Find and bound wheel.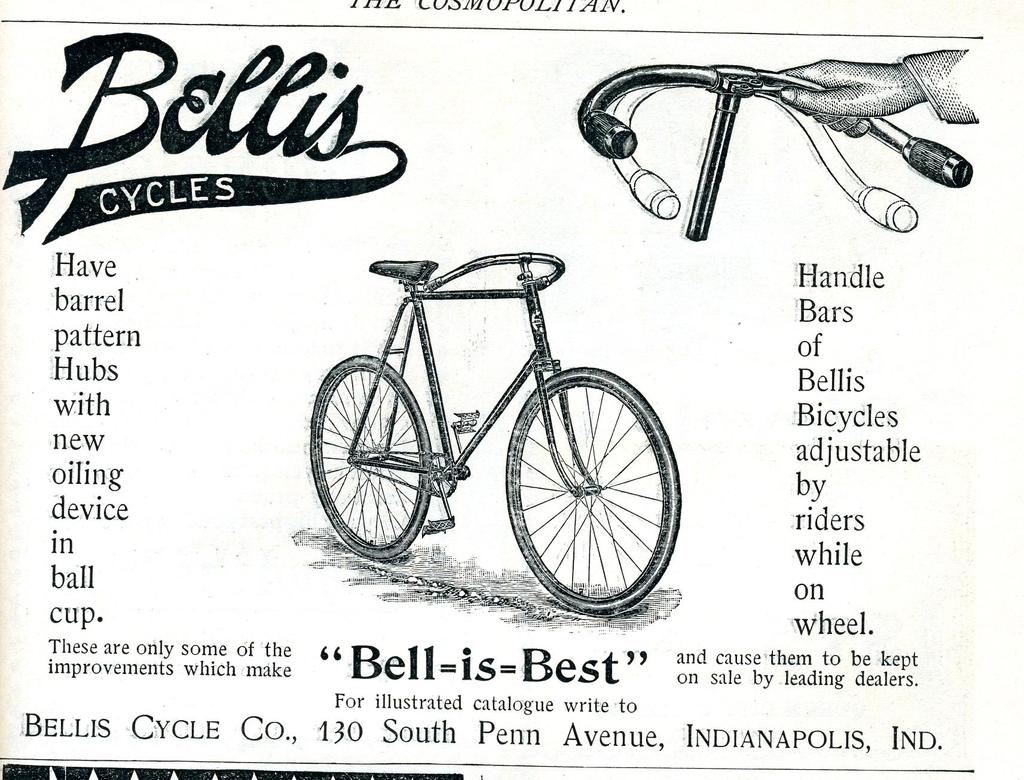
Bound: (308, 357, 435, 561).
